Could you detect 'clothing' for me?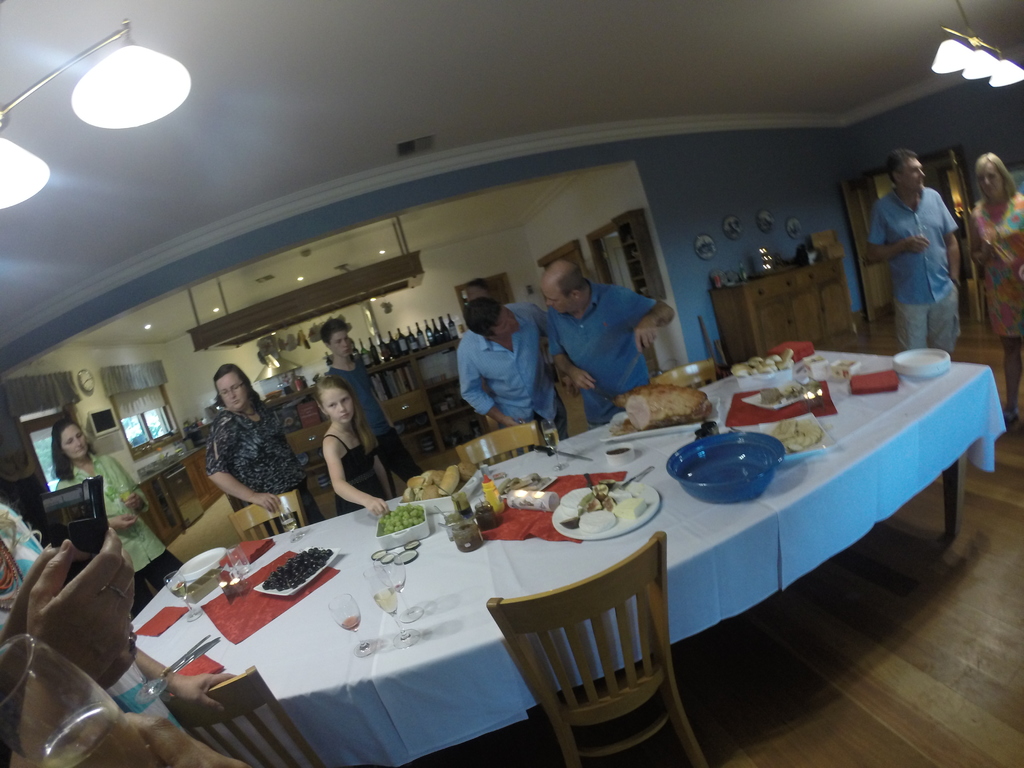
Detection result: 460, 299, 558, 442.
